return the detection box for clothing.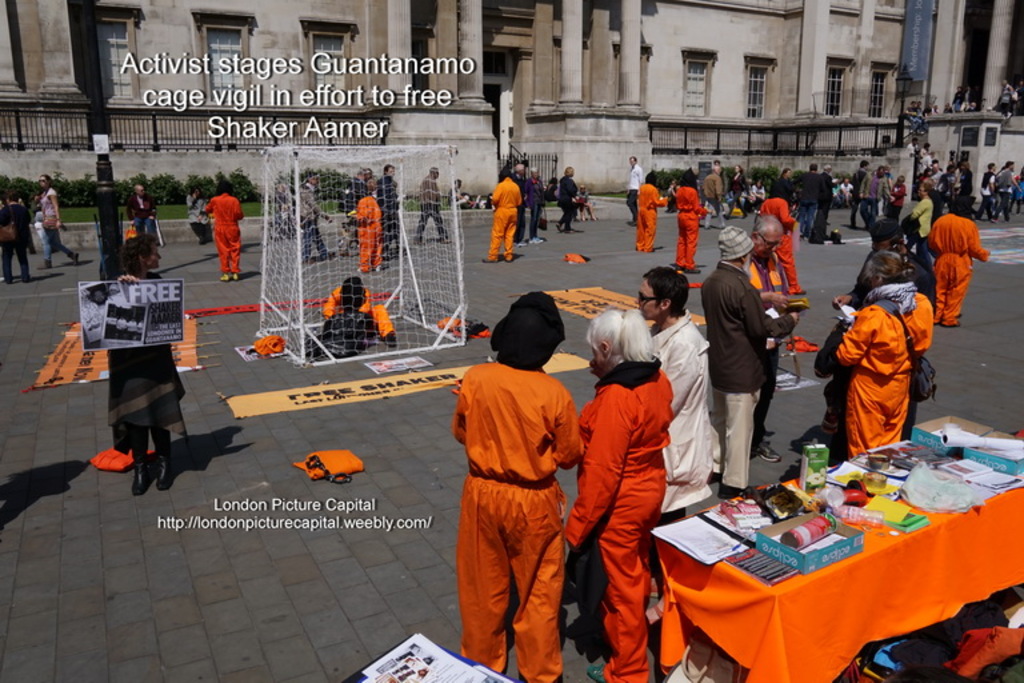
<bbox>36, 179, 77, 259</bbox>.
